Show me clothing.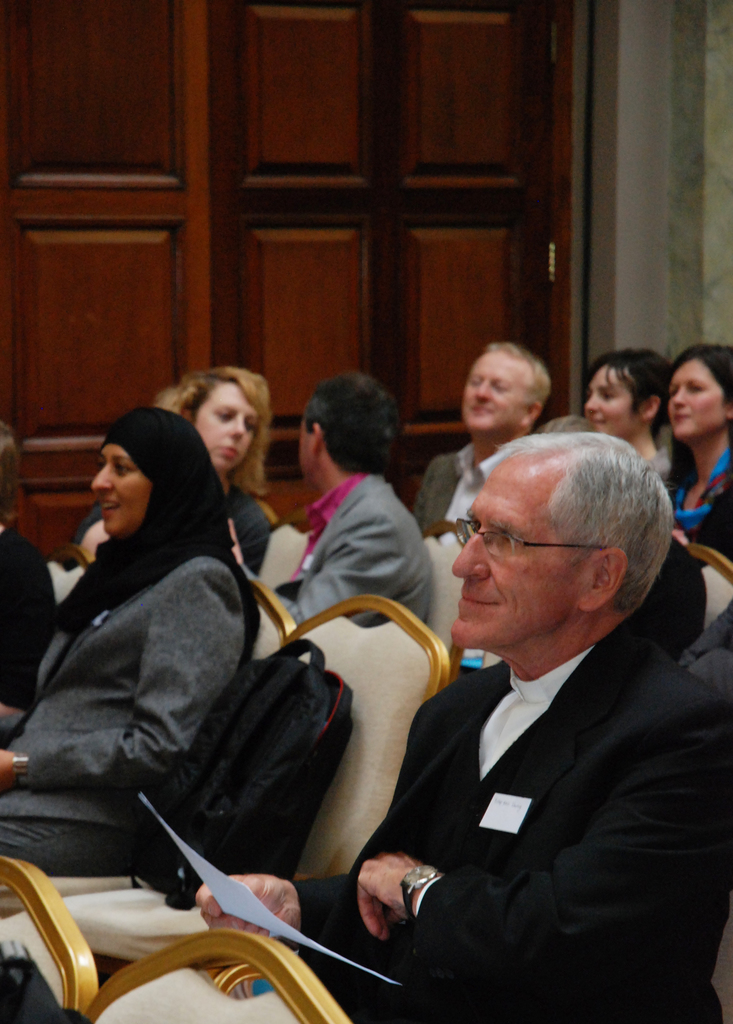
clothing is here: BBox(75, 468, 273, 585).
